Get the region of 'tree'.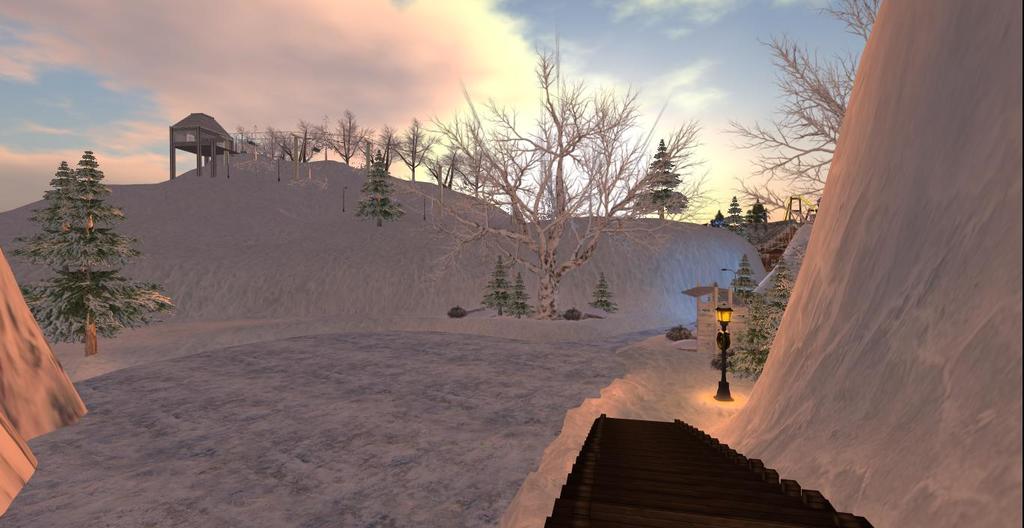
box=[635, 136, 692, 216].
